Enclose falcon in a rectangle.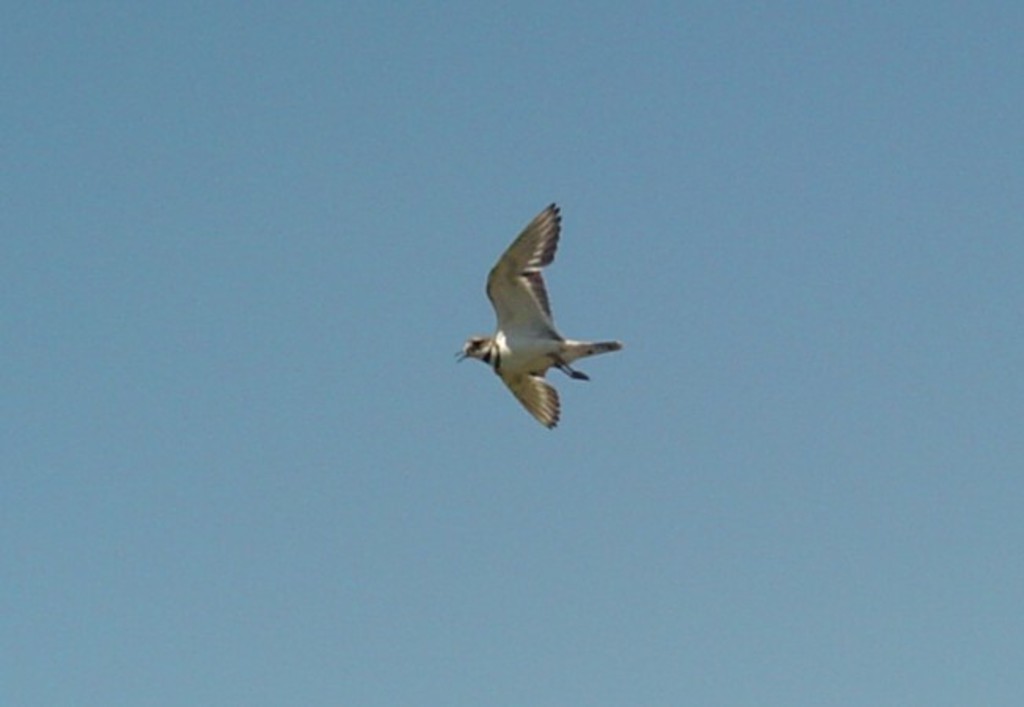
select_region(444, 195, 631, 438).
